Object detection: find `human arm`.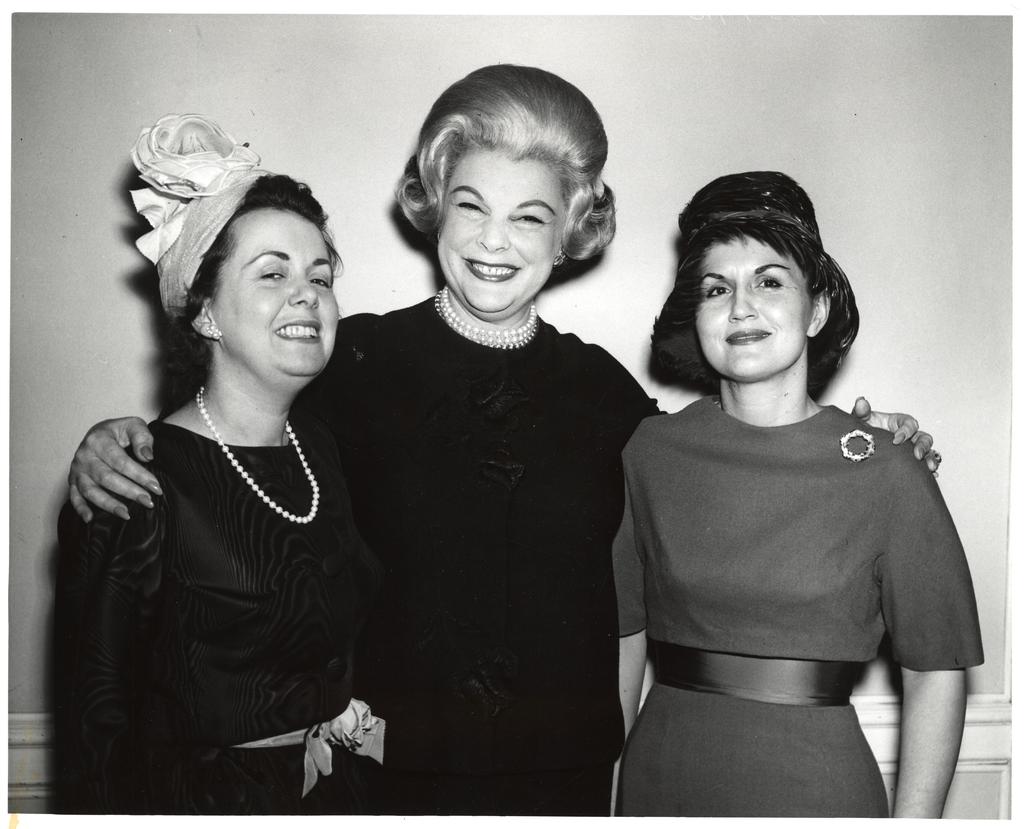
select_region(597, 344, 945, 454).
